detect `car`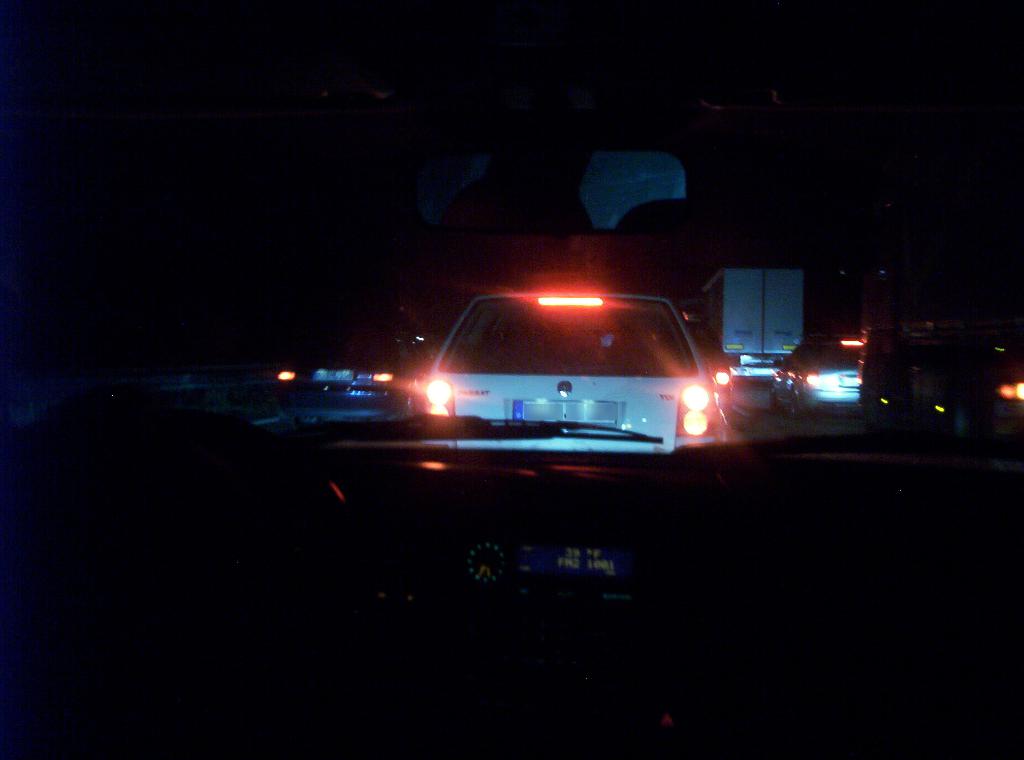
<bbox>0, 0, 1023, 759</bbox>
